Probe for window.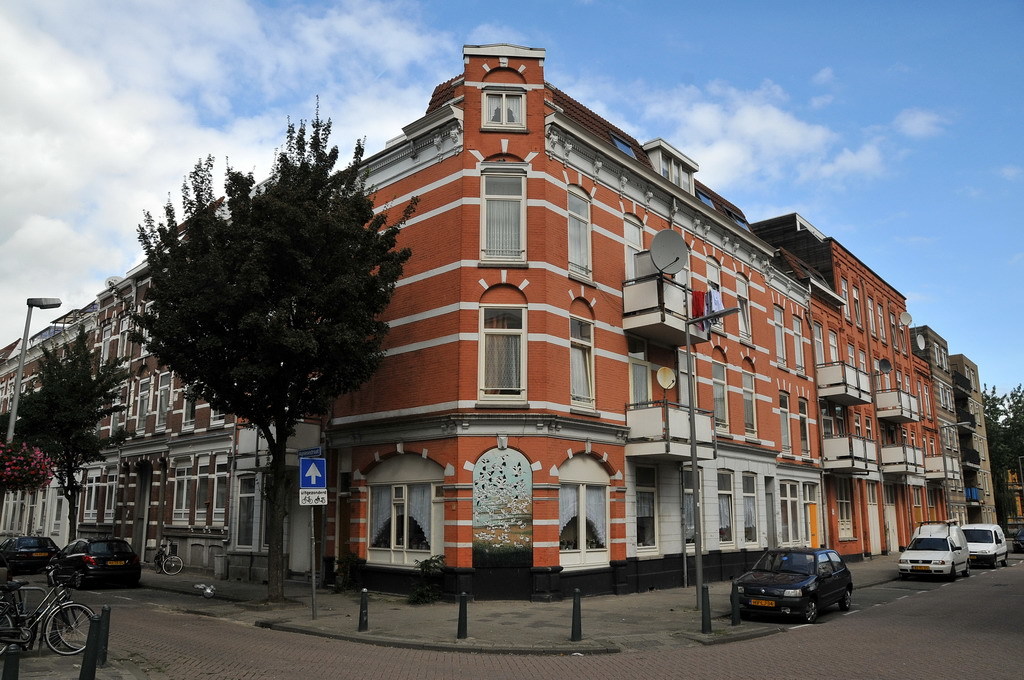
Probe result: [100,401,121,443].
